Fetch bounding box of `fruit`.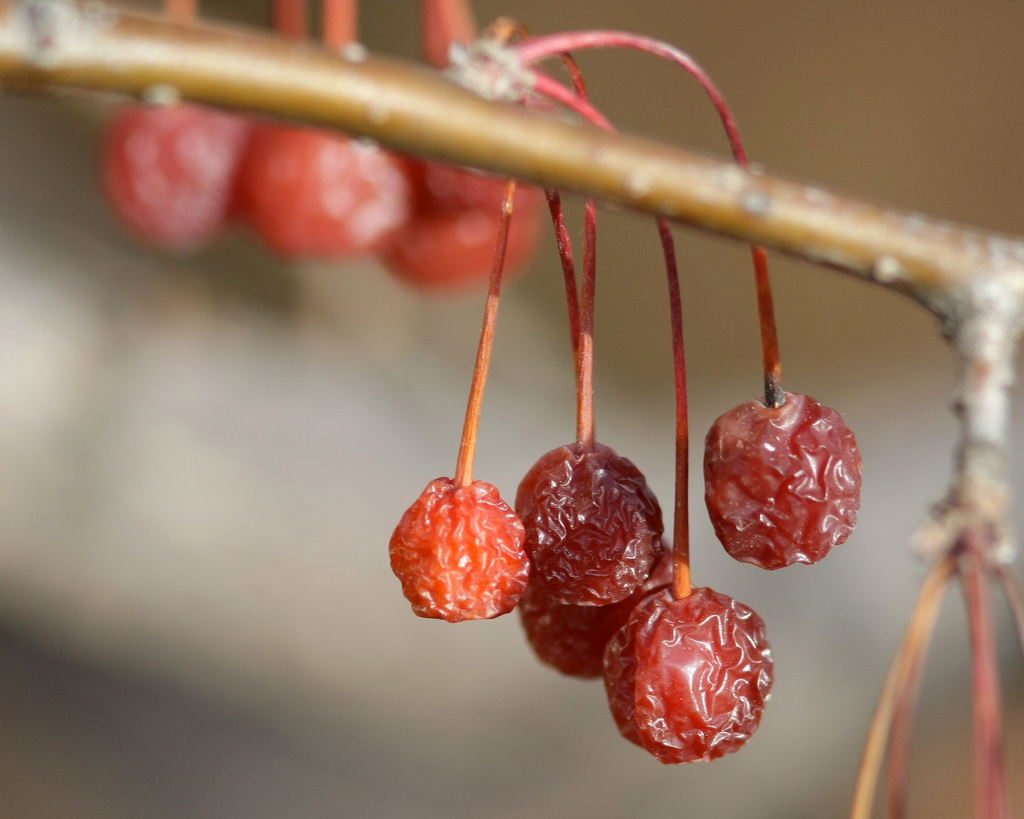
Bbox: 93, 93, 250, 262.
